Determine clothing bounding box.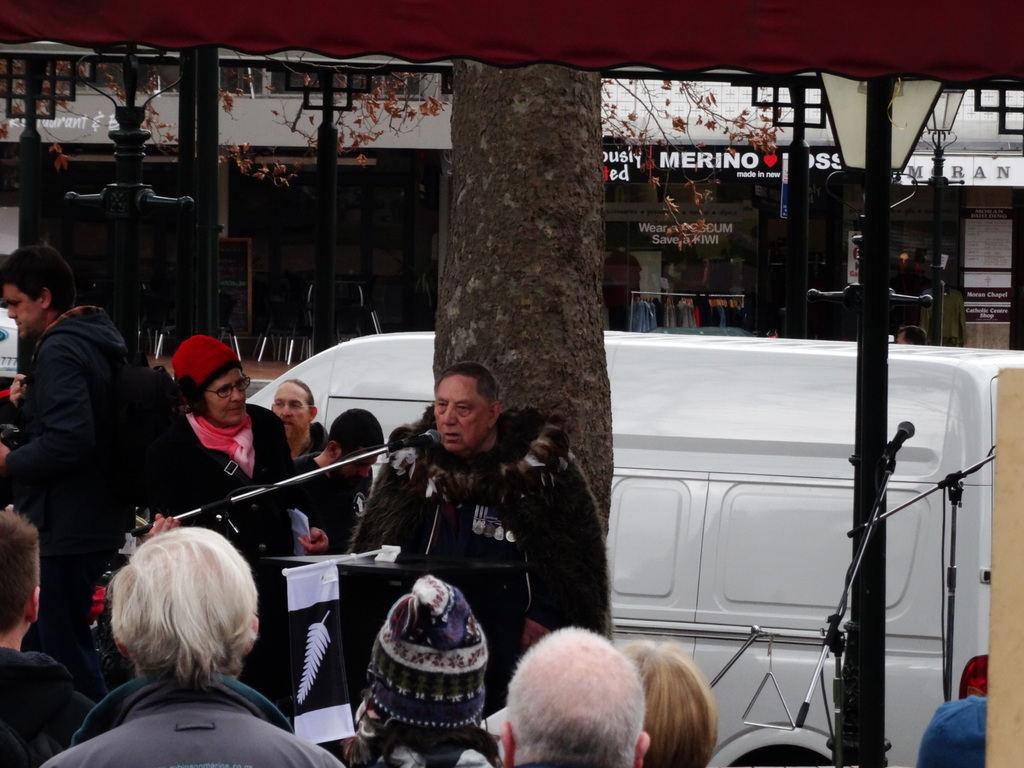
Determined: Rect(42, 668, 354, 767).
